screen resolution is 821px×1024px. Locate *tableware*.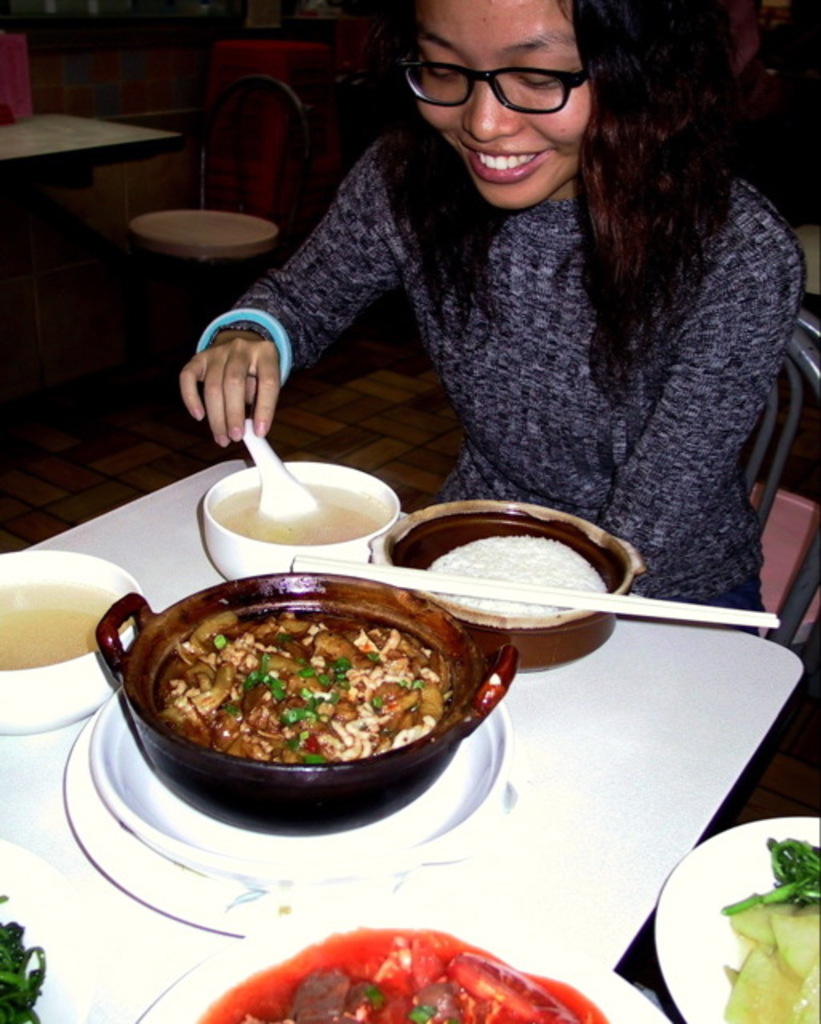
locate(86, 570, 509, 840).
